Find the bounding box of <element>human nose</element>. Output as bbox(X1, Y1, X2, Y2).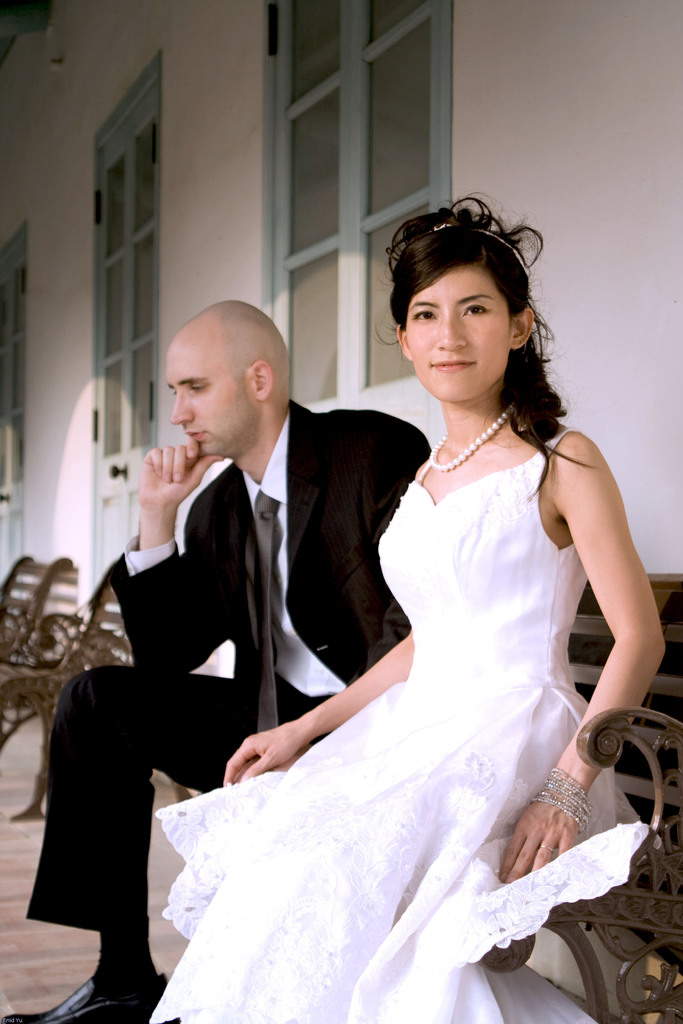
bbox(435, 310, 470, 349).
